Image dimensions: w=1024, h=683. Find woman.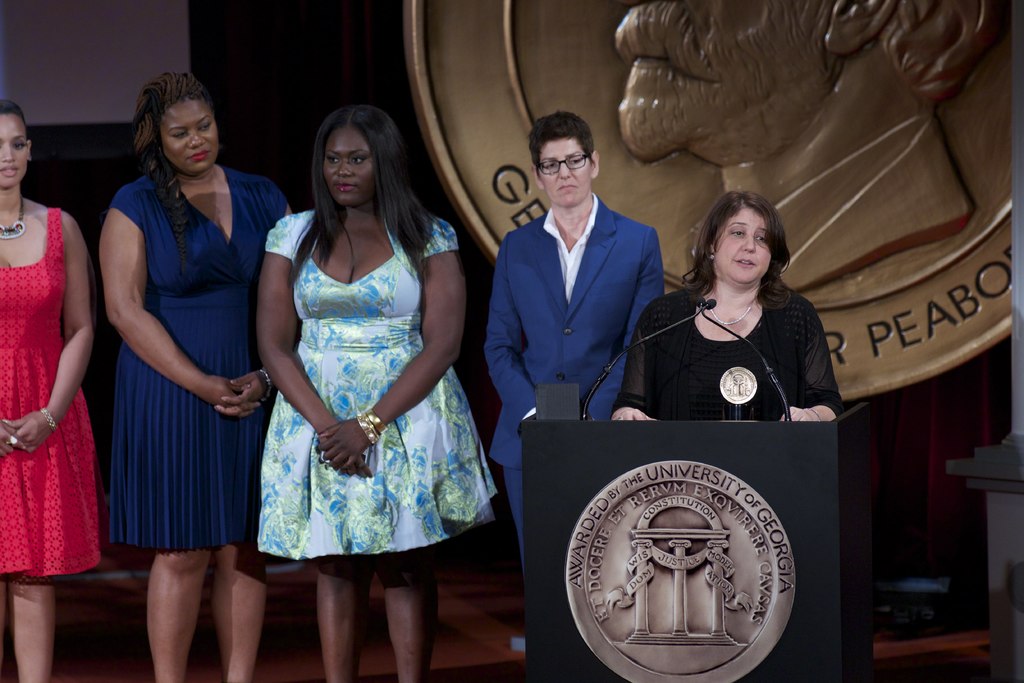
x1=612, y1=186, x2=840, y2=418.
